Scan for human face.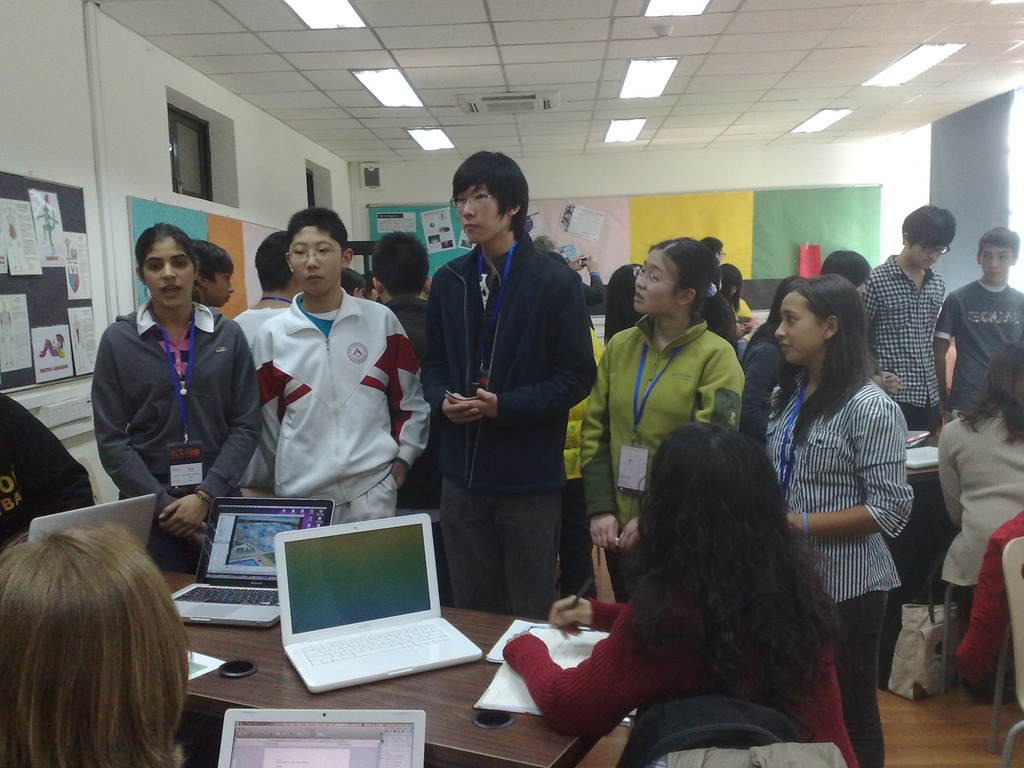
Scan result: Rect(212, 274, 234, 310).
